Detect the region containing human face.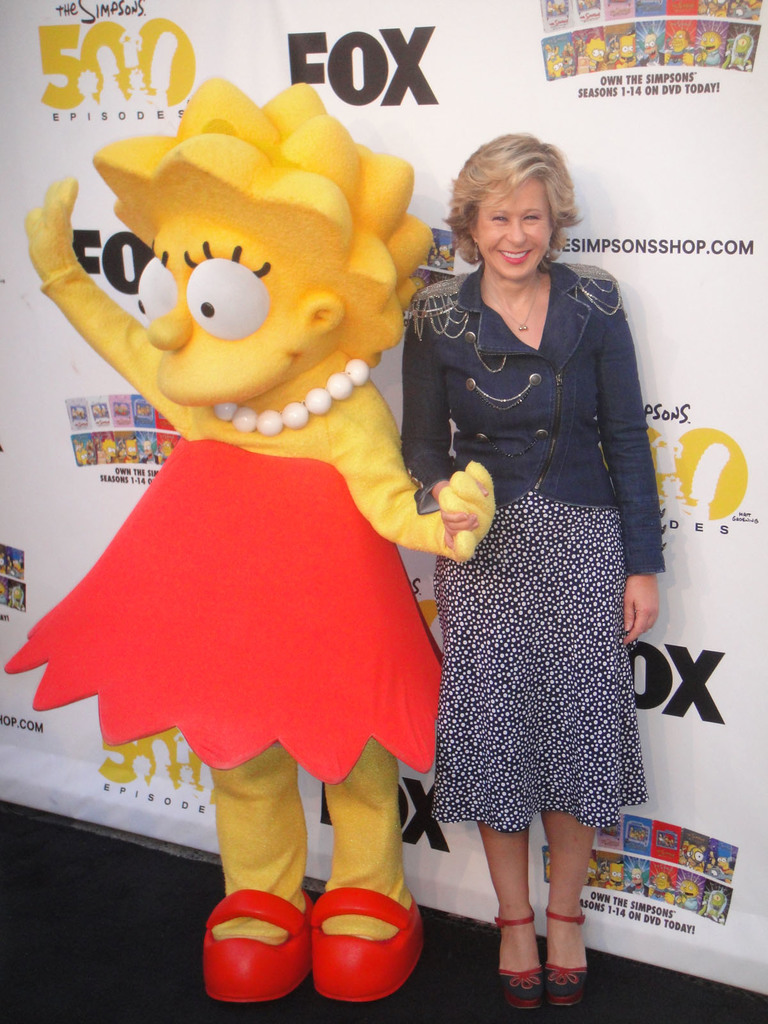
{"left": 476, "top": 178, "right": 552, "bottom": 277}.
